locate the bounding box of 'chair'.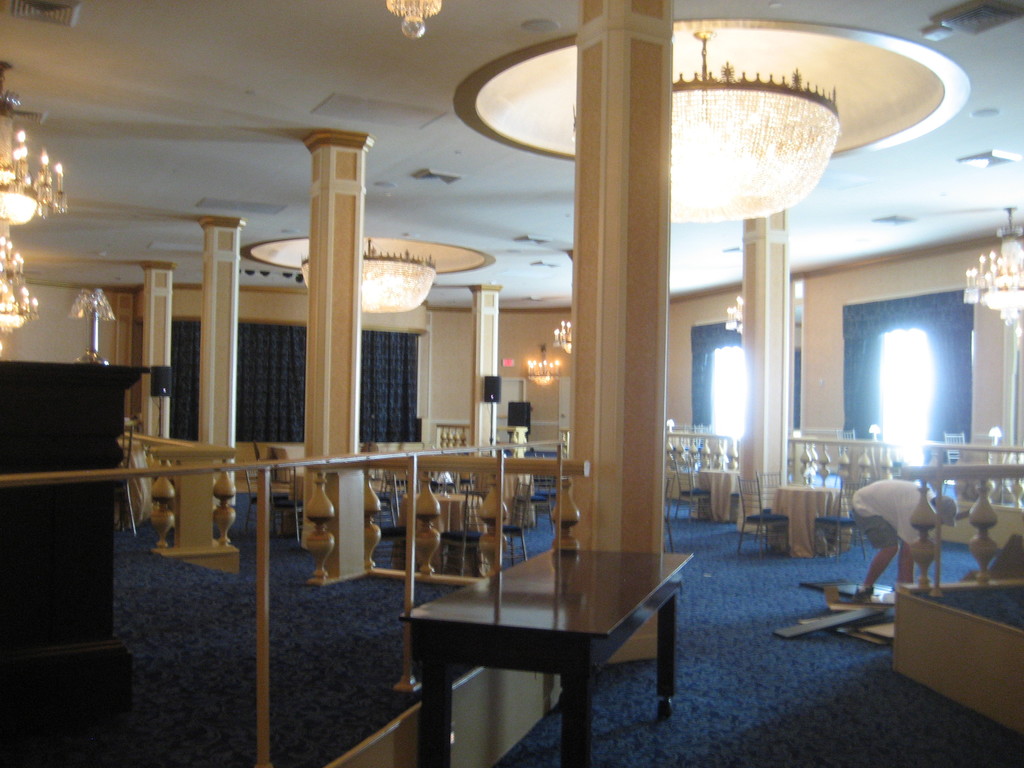
Bounding box: [left=673, top=458, right=714, bottom=525].
